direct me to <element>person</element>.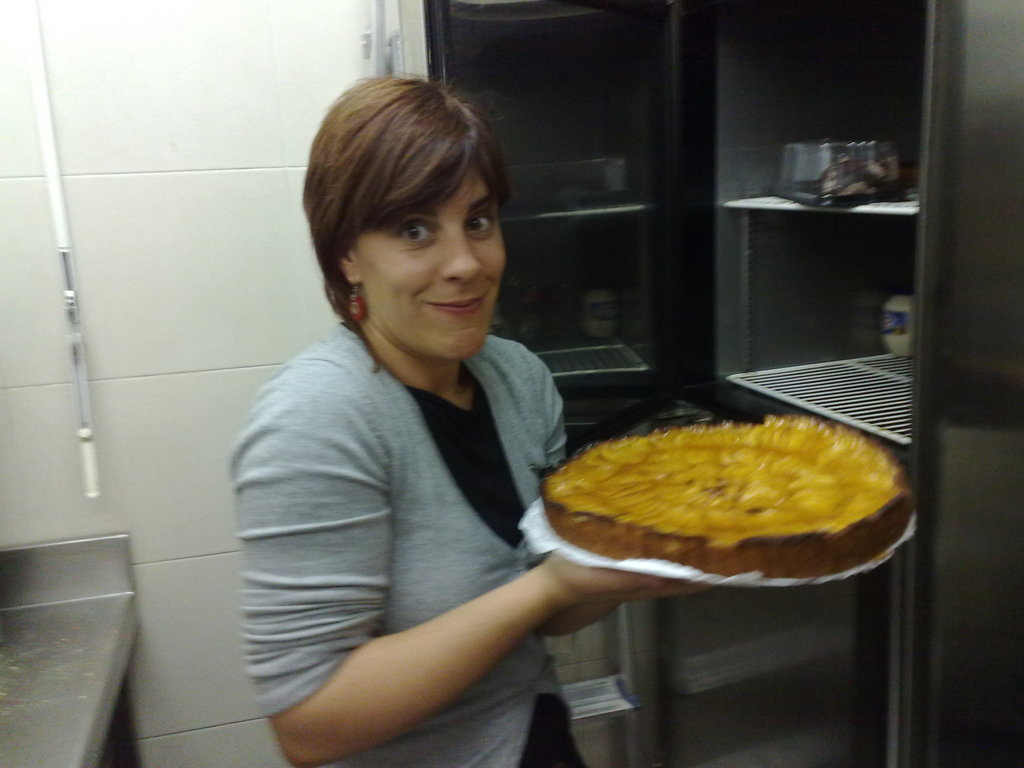
Direction: select_region(237, 63, 687, 753).
